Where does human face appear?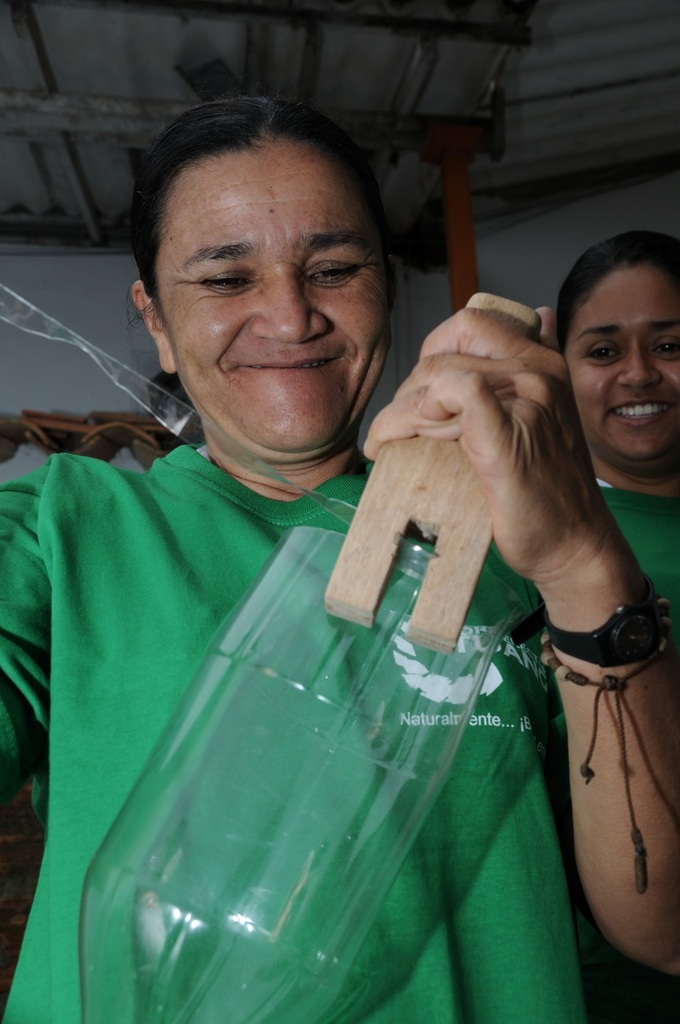
Appears at (150, 132, 385, 454).
